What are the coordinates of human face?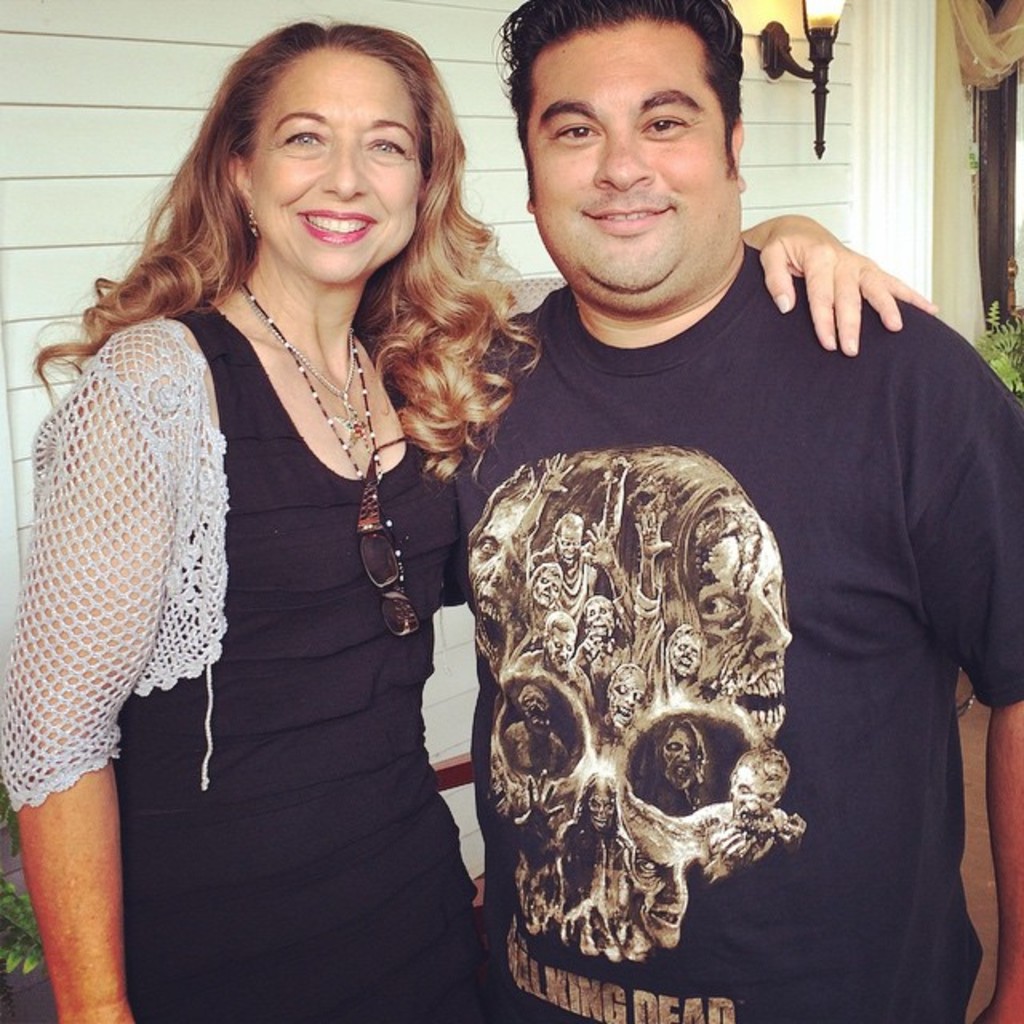
<region>250, 42, 427, 286</region>.
